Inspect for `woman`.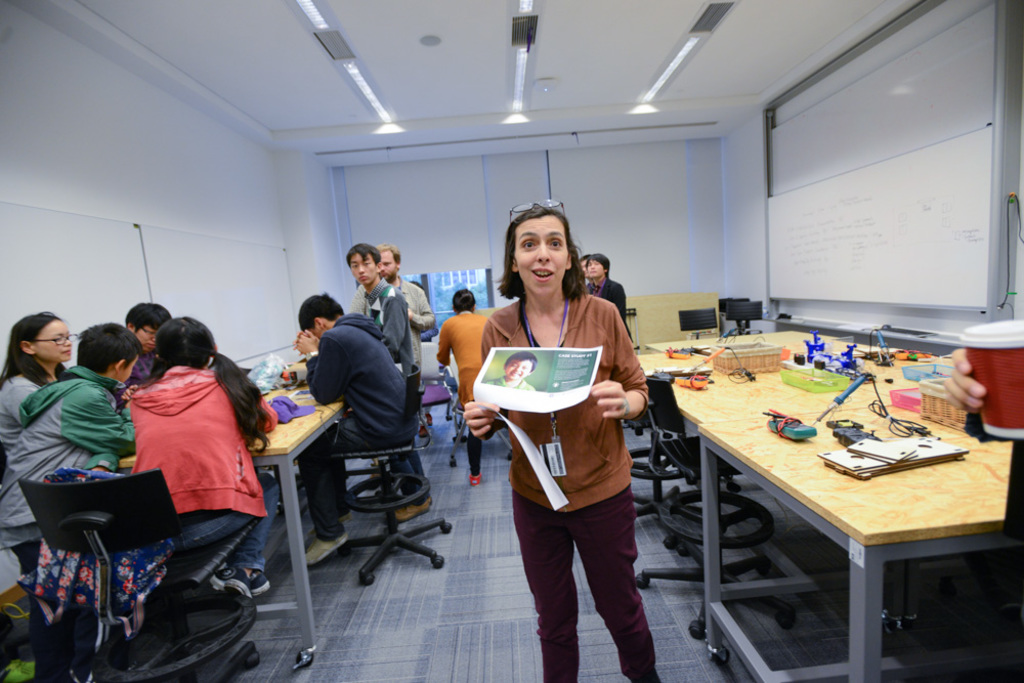
Inspection: box=[140, 308, 272, 599].
